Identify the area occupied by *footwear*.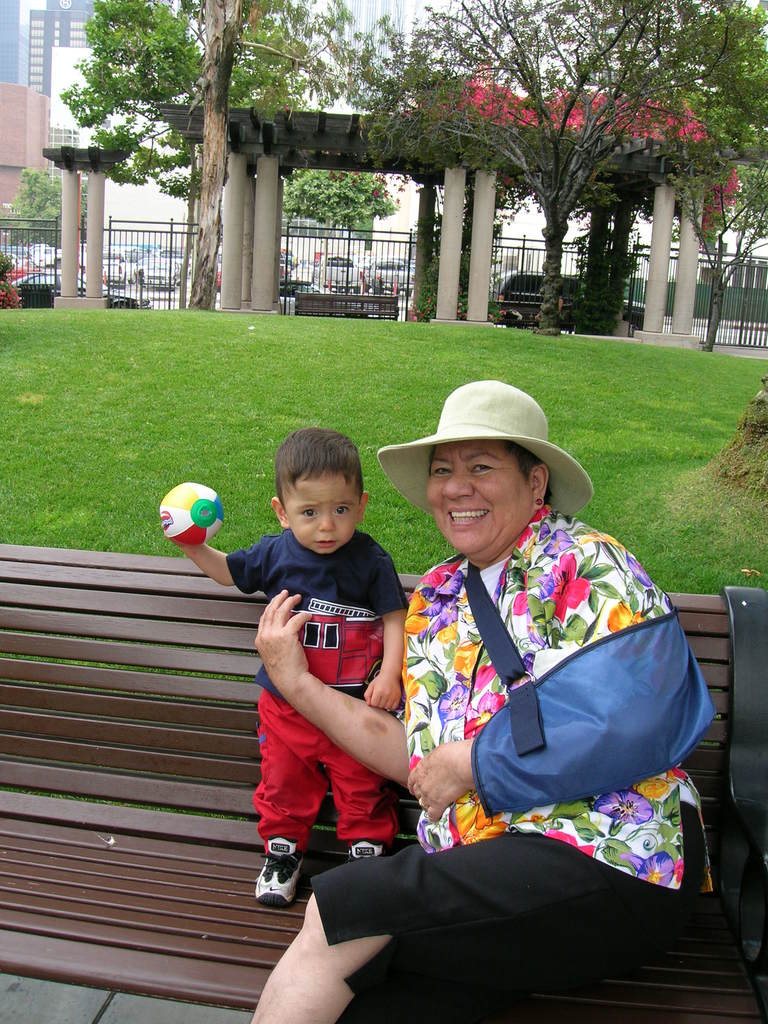
Area: <bbox>348, 836, 394, 859</bbox>.
